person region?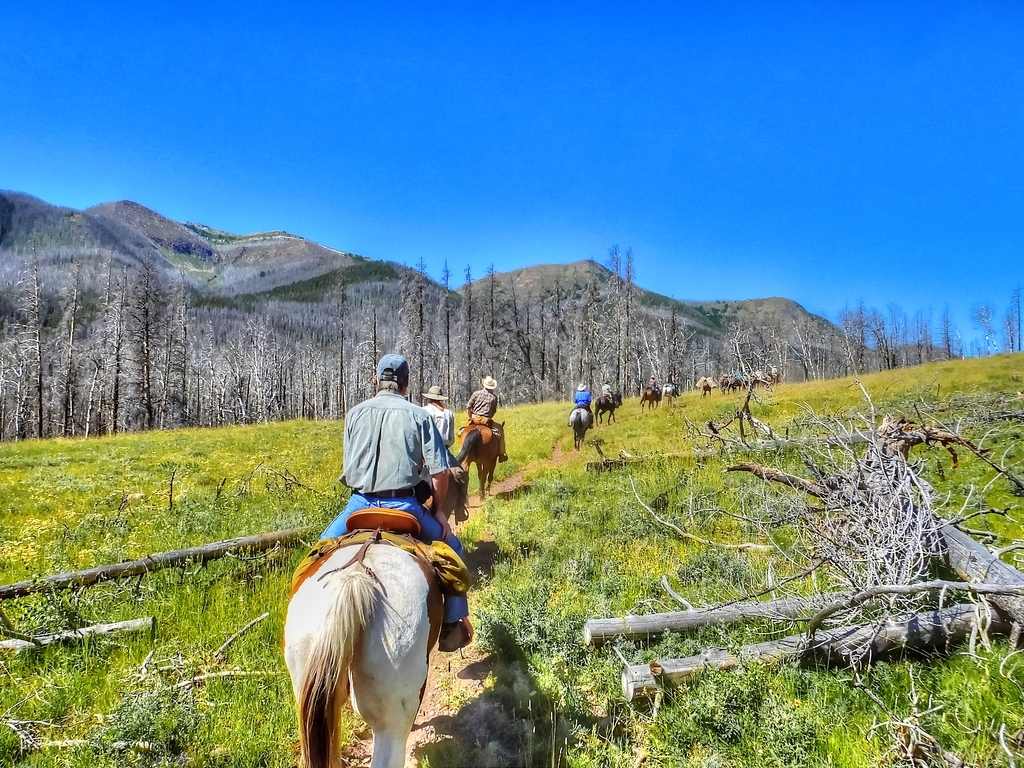
l=650, t=373, r=661, b=394
